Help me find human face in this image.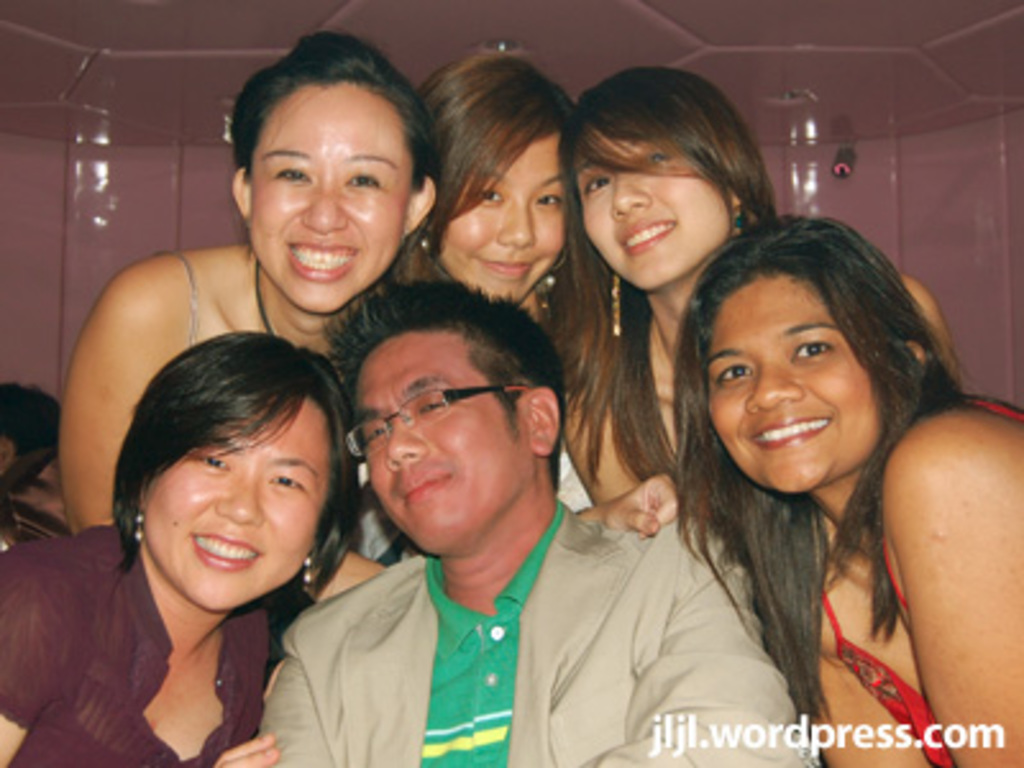
Found it: (x1=248, y1=82, x2=415, y2=312).
